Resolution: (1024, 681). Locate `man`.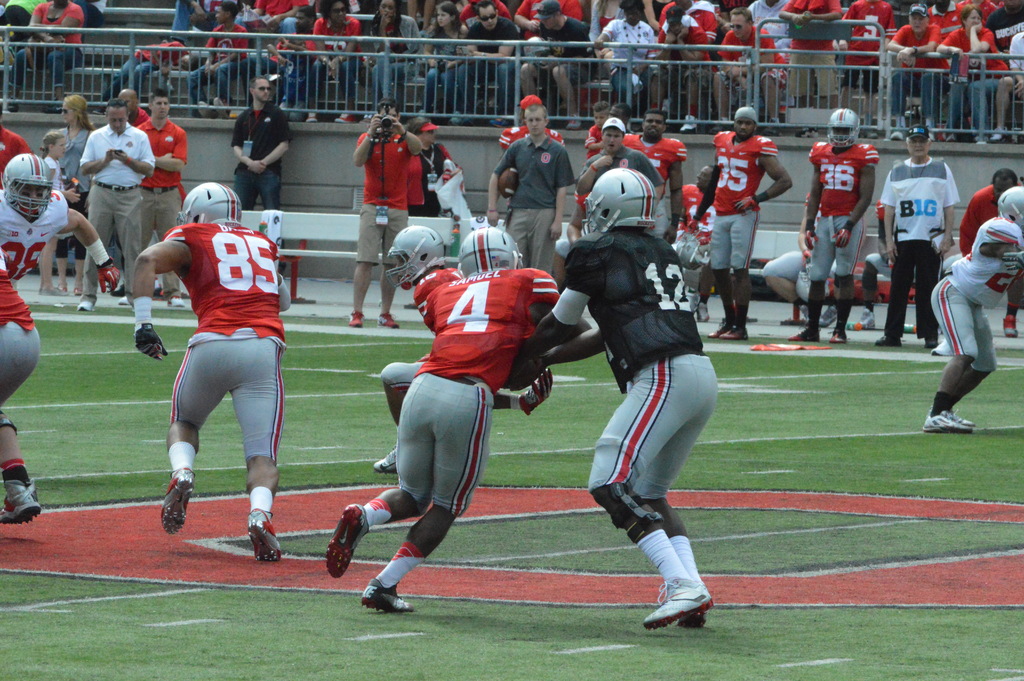
715:4:786:136.
